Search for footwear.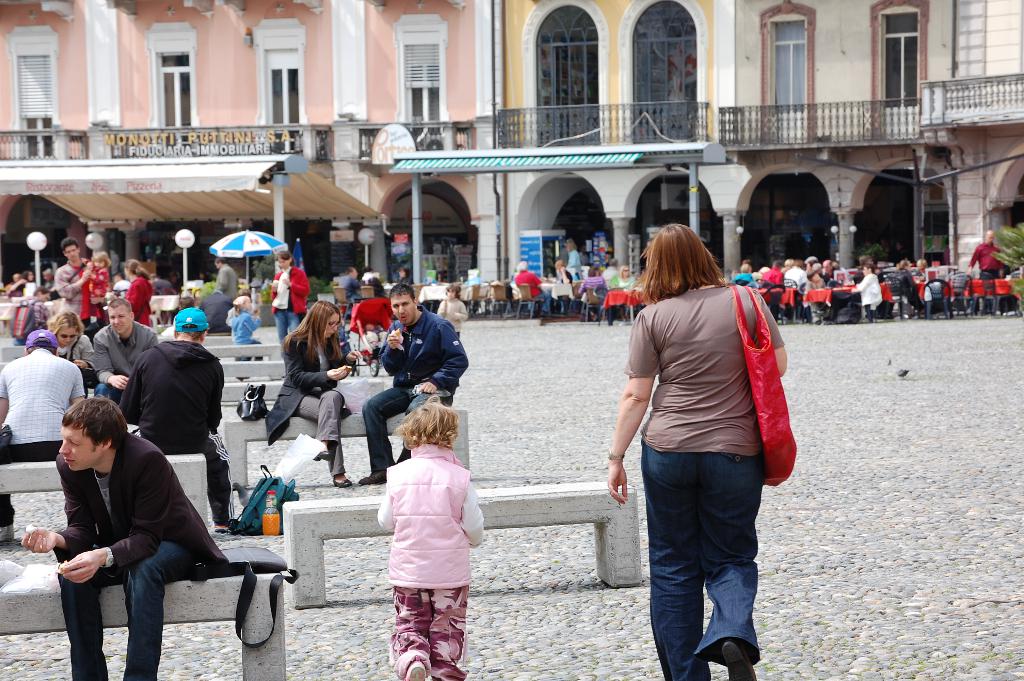
Found at rect(0, 521, 15, 541).
